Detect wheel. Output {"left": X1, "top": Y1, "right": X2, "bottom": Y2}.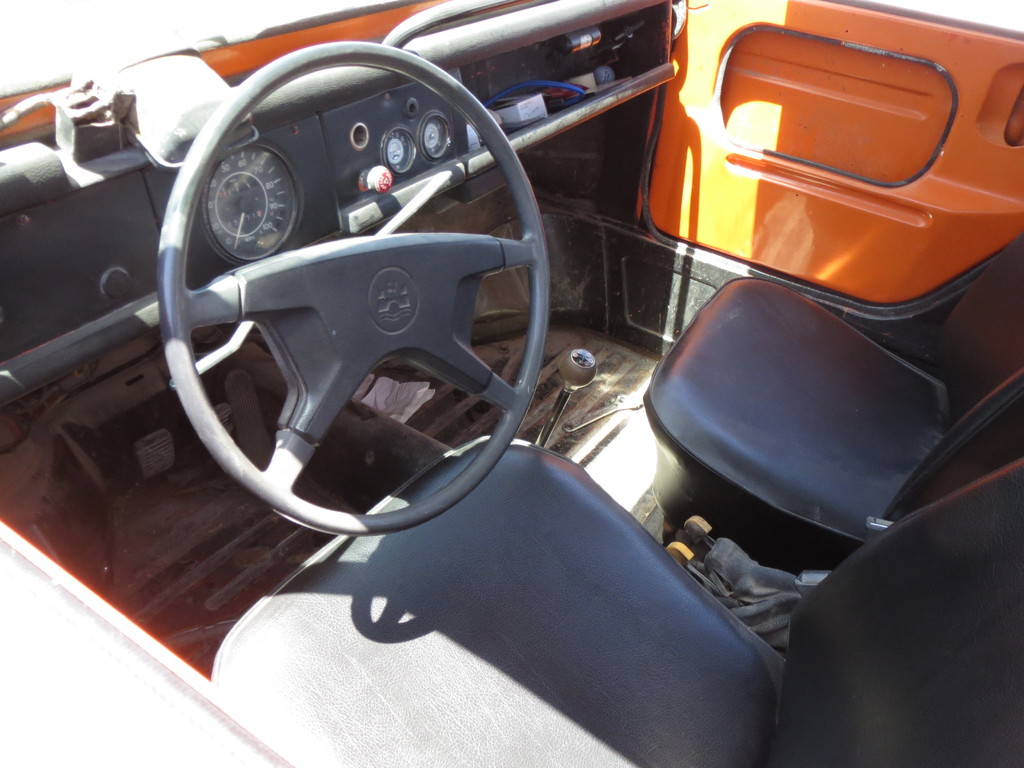
{"left": 147, "top": 20, "right": 620, "bottom": 546}.
